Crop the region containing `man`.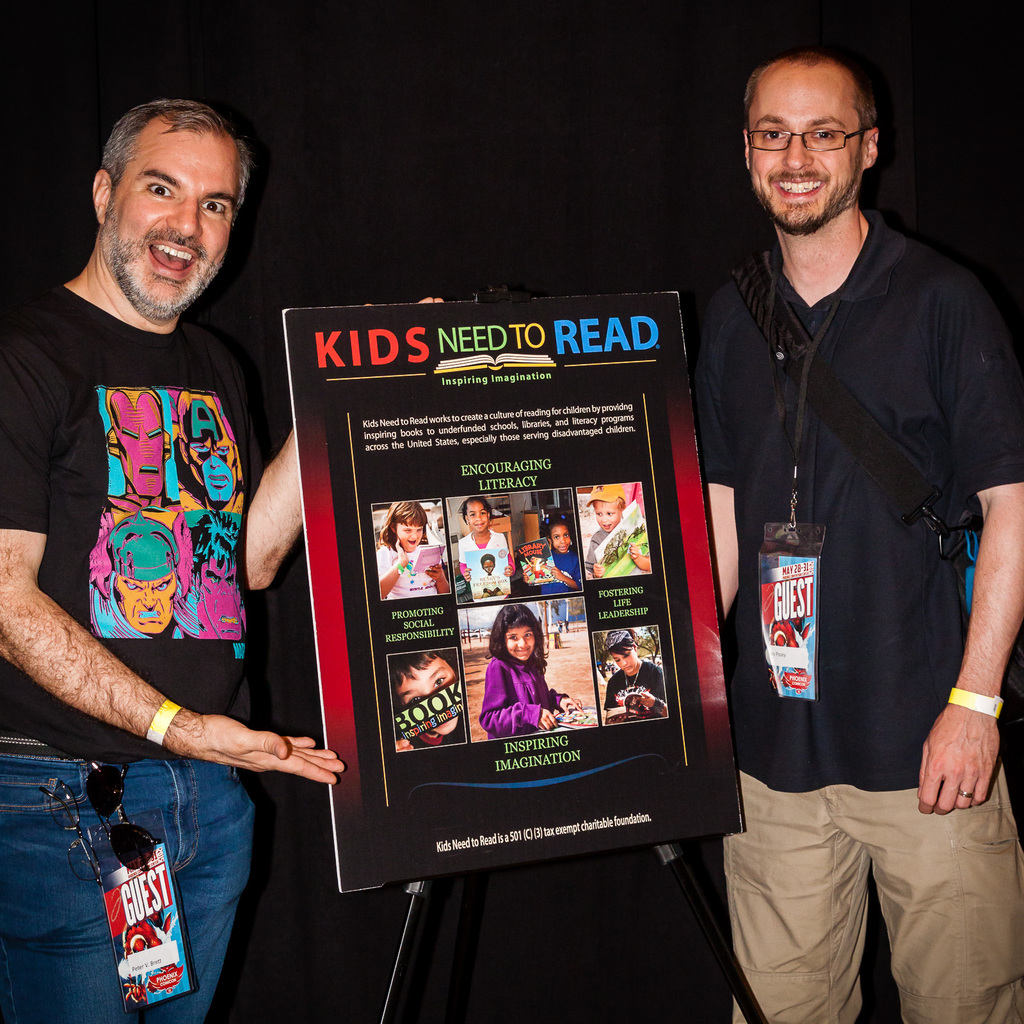
Crop region: 689, 15, 1003, 979.
